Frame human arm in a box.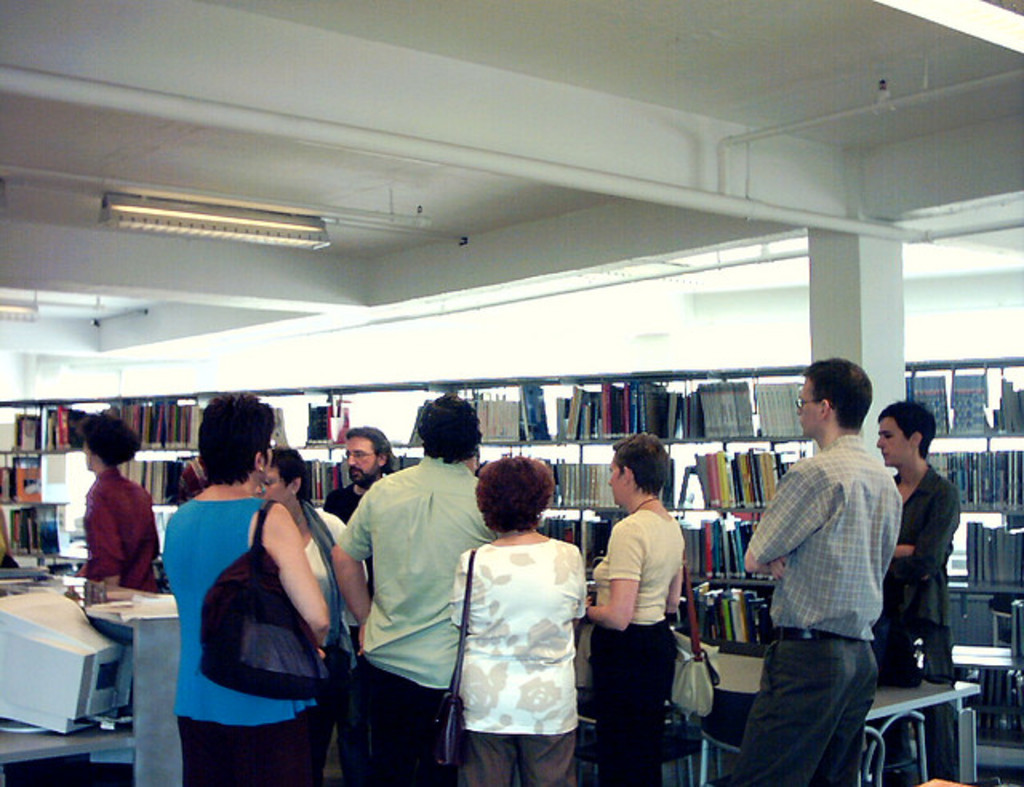
bbox(582, 517, 640, 632).
